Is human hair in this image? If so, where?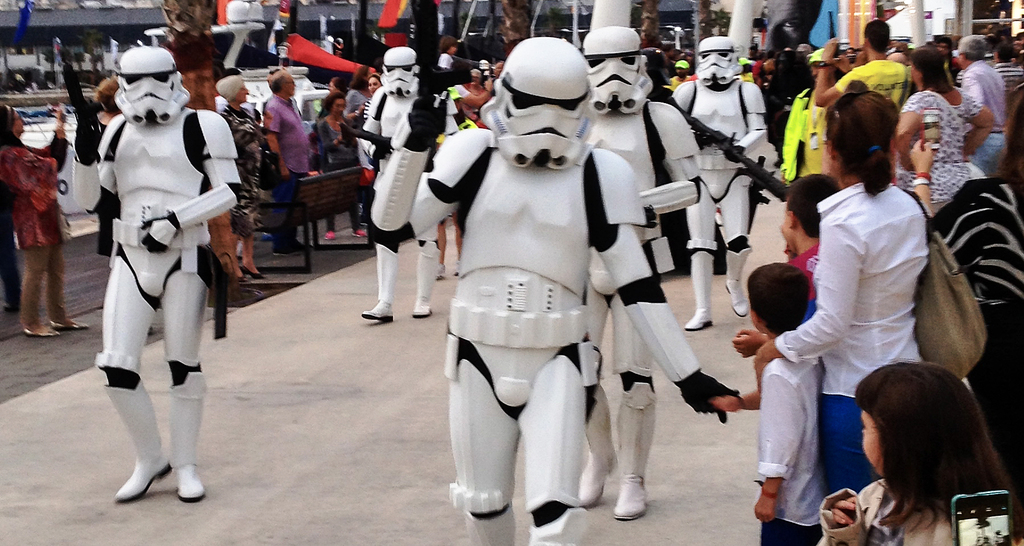
Yes, at <bbox>856, 357, 1016, 536</bbox>.
